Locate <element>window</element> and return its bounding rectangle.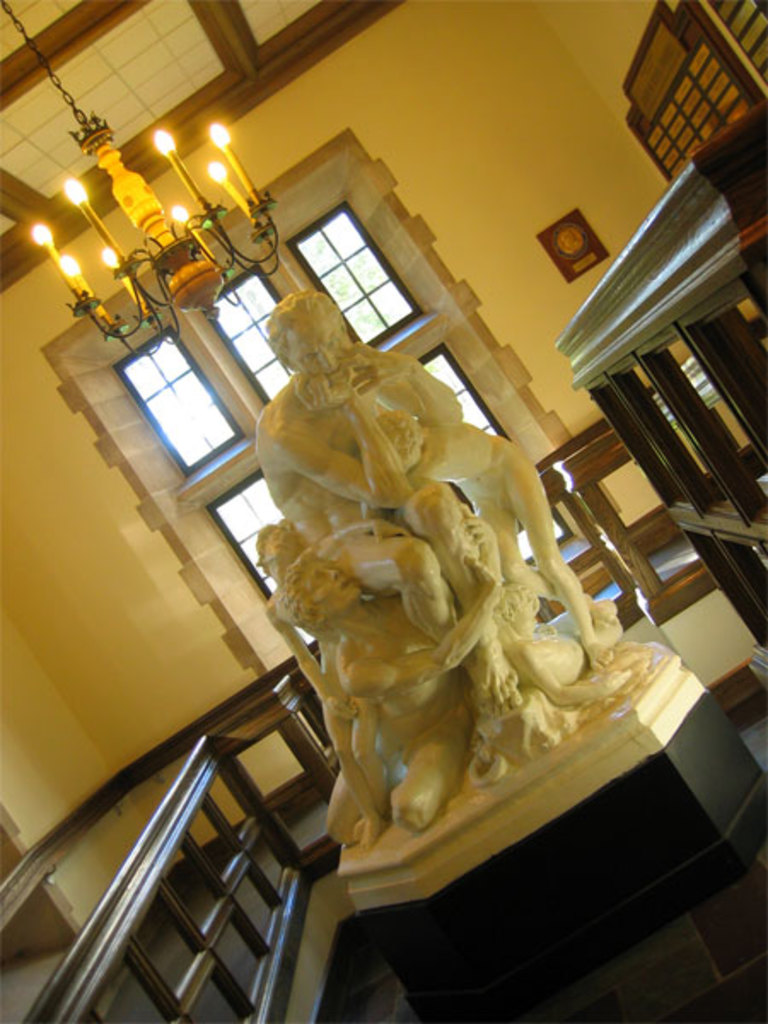
210 474 314 650.
